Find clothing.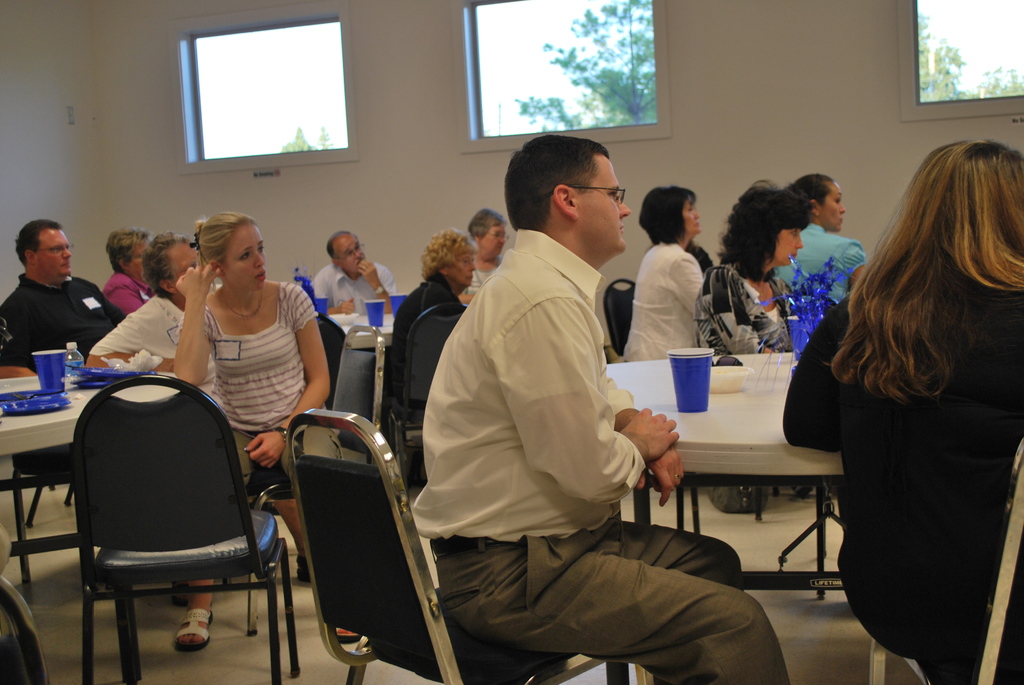
box(697, 262, 793, 356).
